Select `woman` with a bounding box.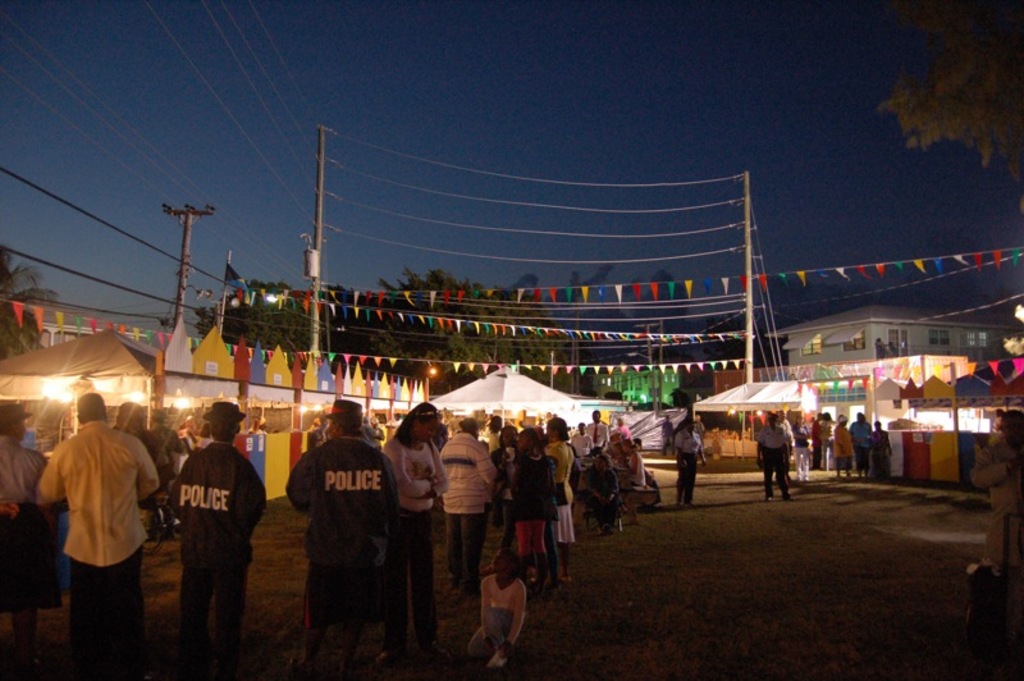
pyautogui.locateOnScreen(673, 416, 710, 507).
